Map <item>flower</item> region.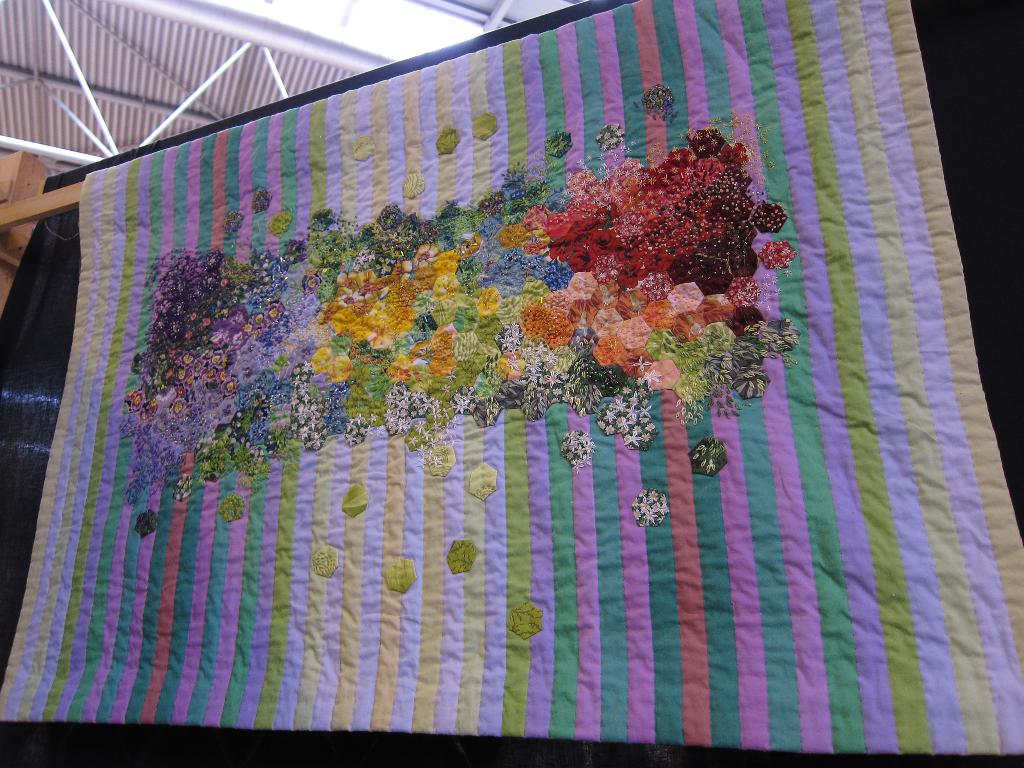
Mapped to detection(572, 458, 583, 470).
